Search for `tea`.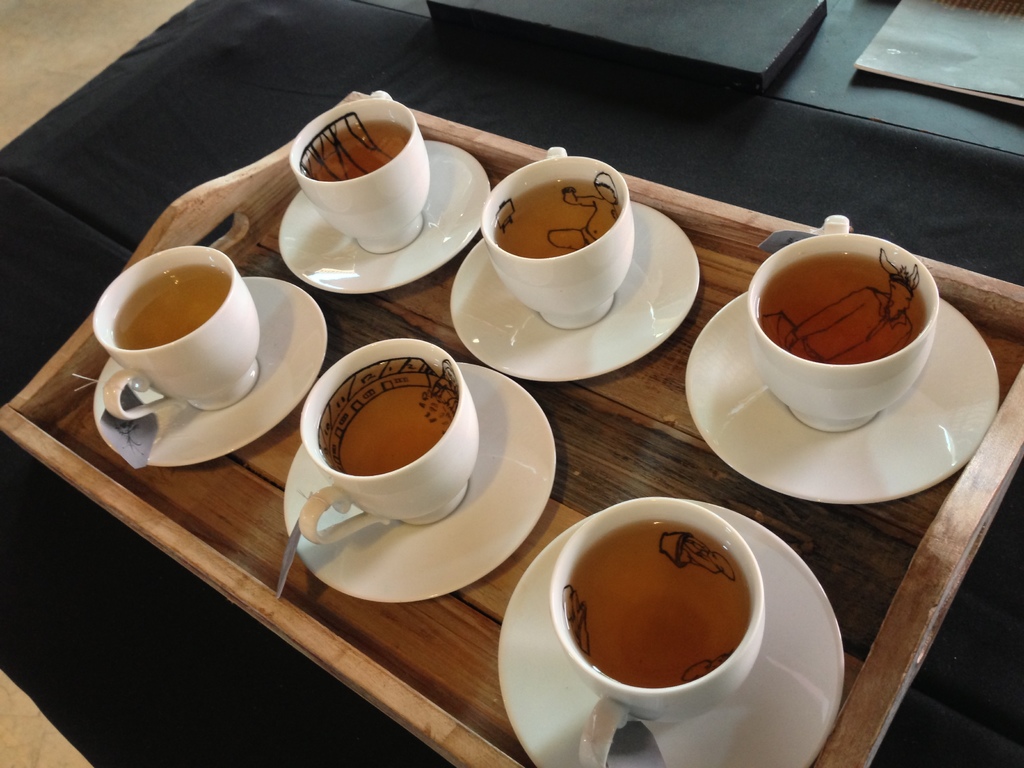
Found at region(317, 359, 456, 477).
